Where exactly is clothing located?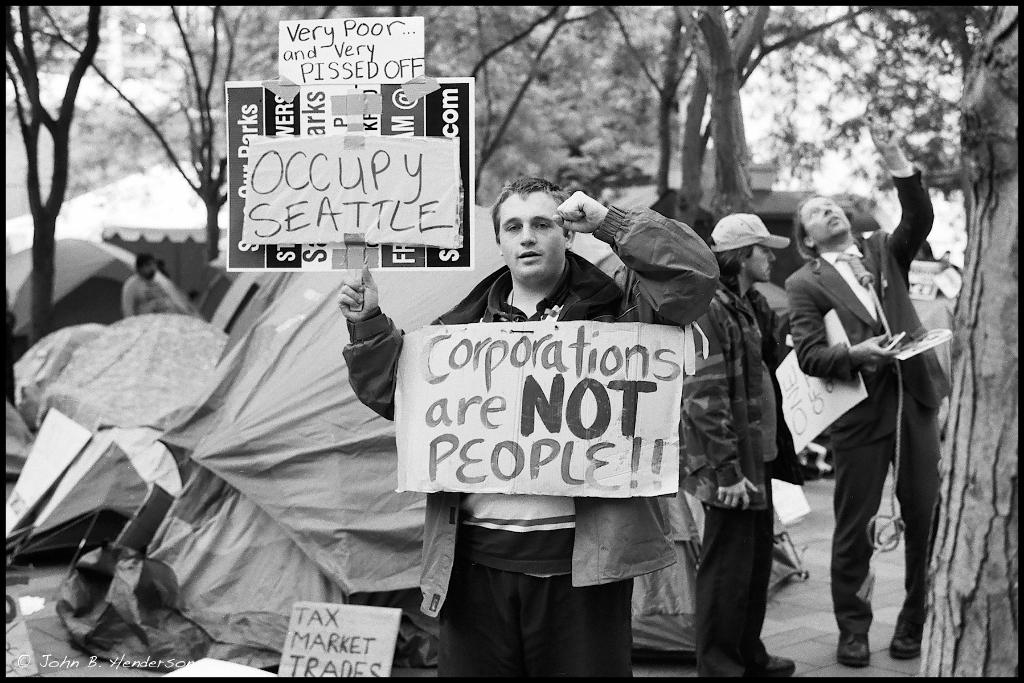
Its bounding box is bbox=[787, 170, 946, 634].
